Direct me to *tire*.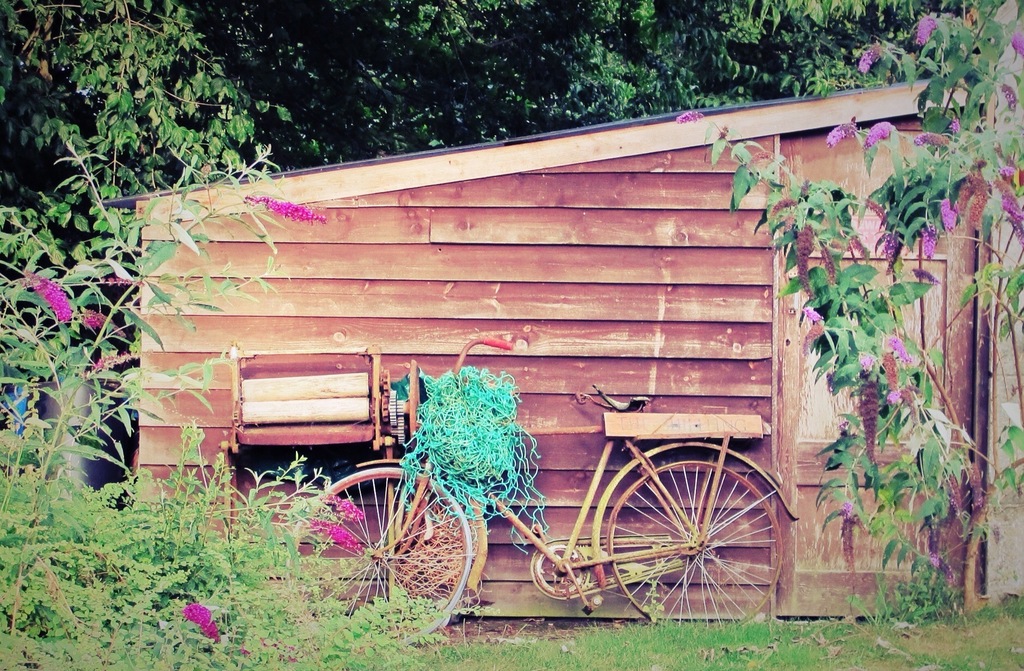
Direction: {"left": 311, "top": 465, "right": 452, "bottom": 603}.
